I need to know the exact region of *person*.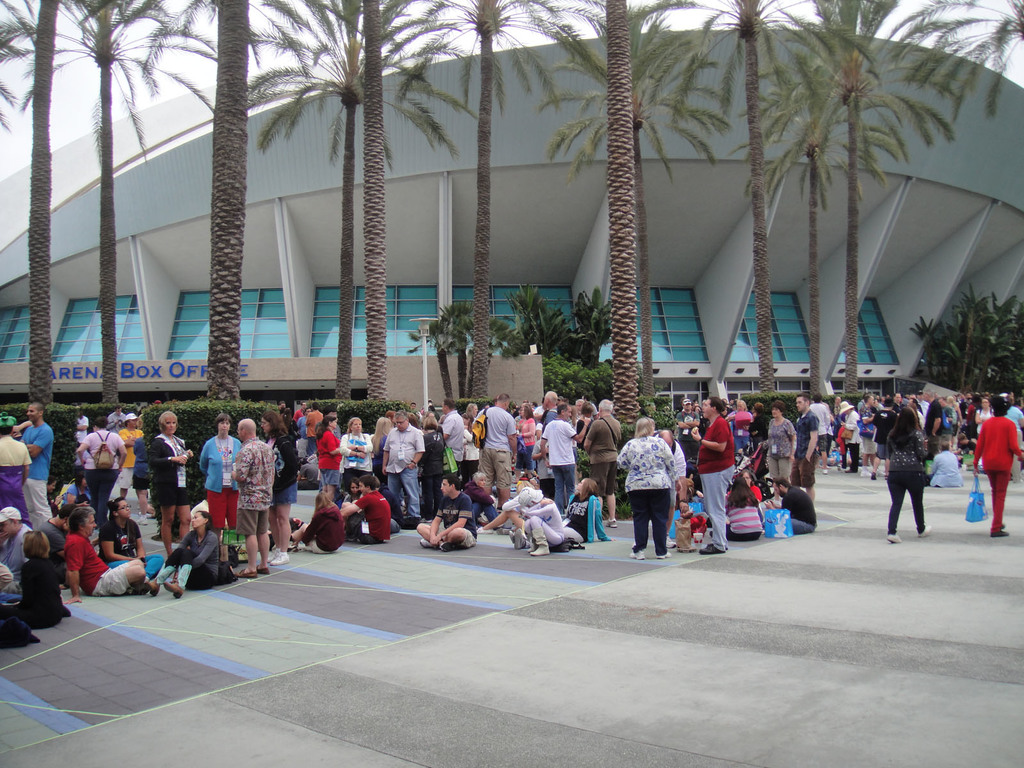
Region: BBox(337, 476, 394, 540).
